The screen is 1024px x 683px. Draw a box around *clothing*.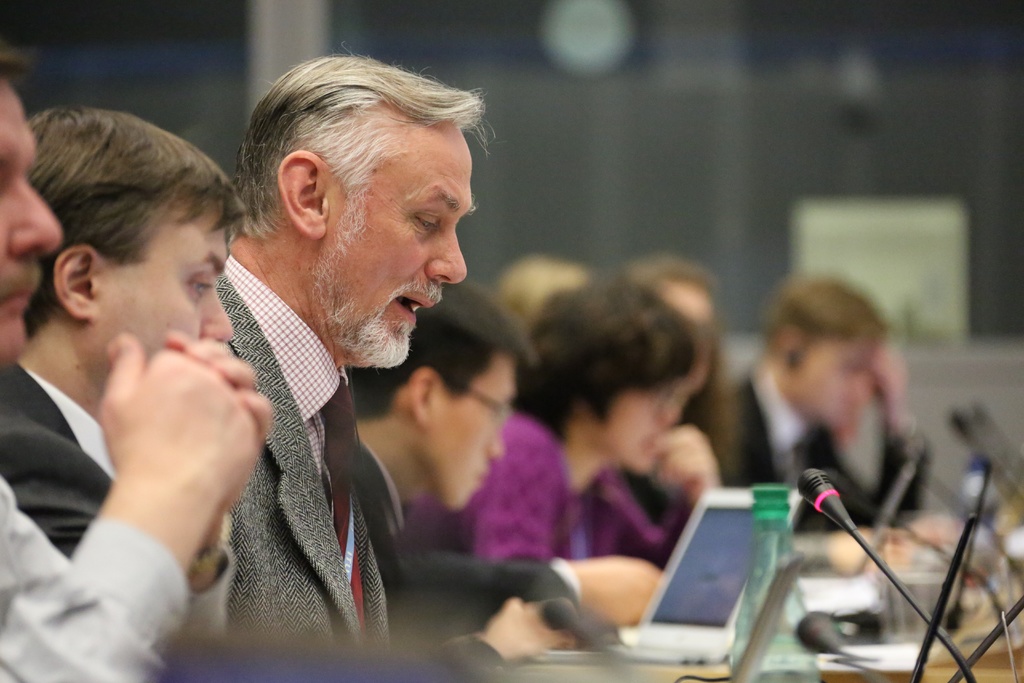
bbox=(216, 254, 579, 668).
